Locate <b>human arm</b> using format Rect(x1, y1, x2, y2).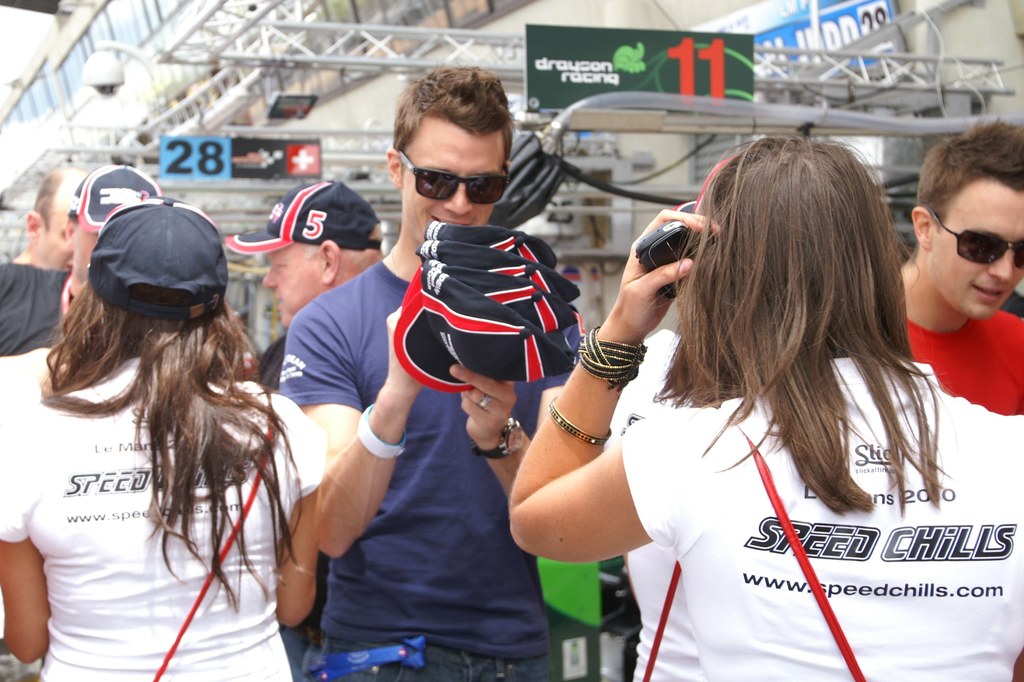
Rect(505, 369, 662, 580).
